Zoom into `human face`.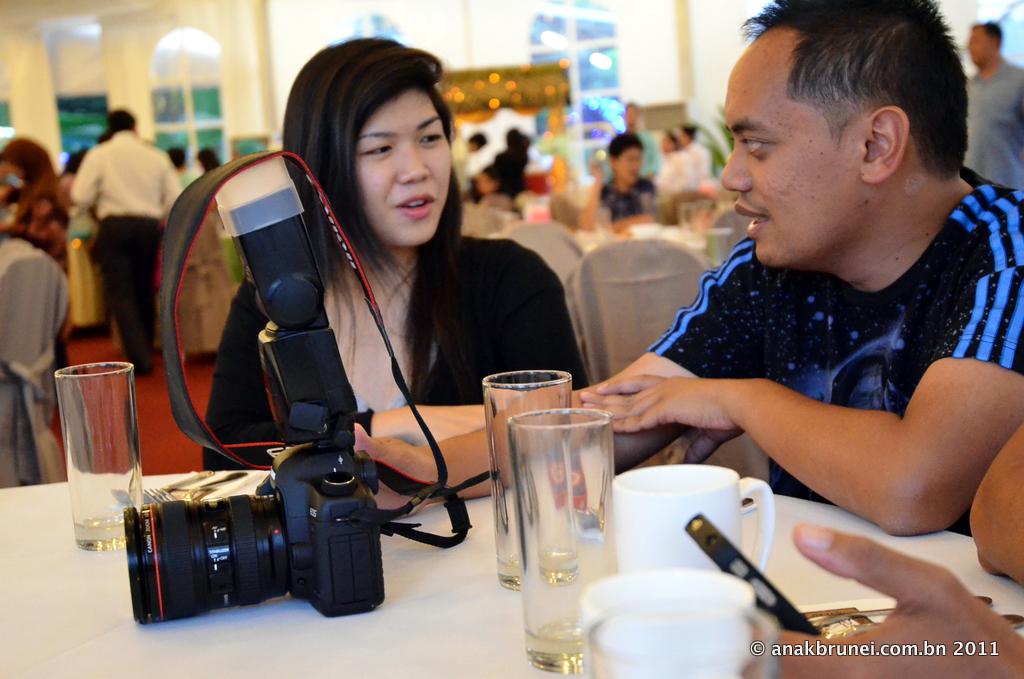
Zoom target: <bbox>0, 159, 10, 179</bbox>.
